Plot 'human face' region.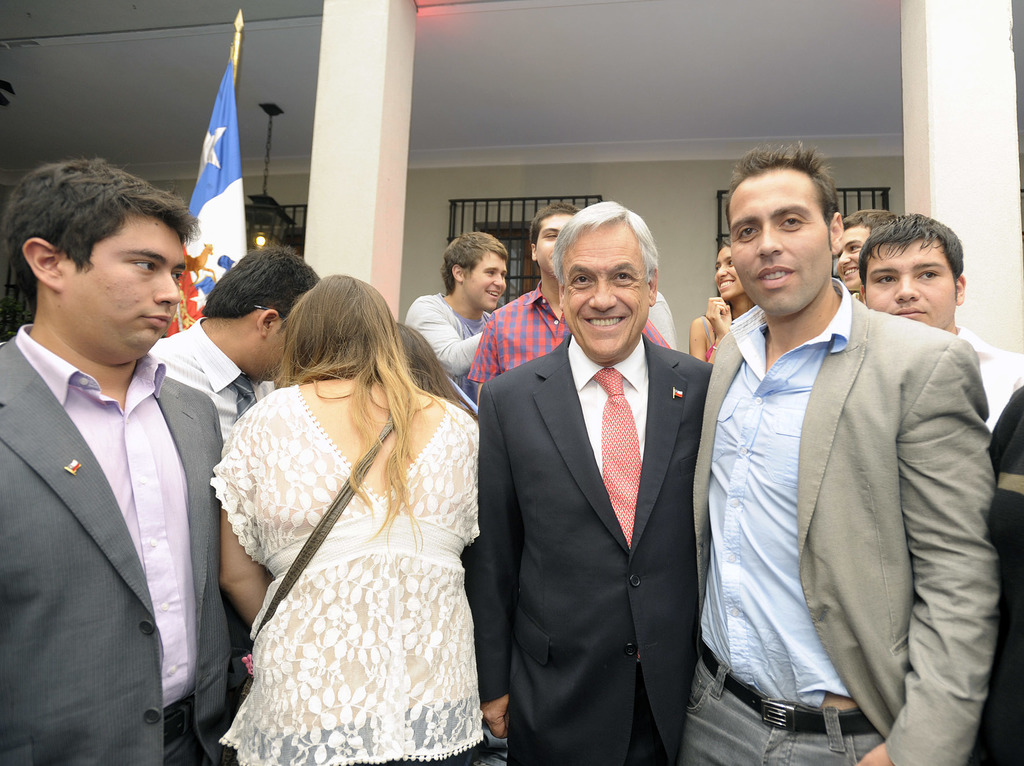
Plotted at bbox(257, 315, 290, 383).
